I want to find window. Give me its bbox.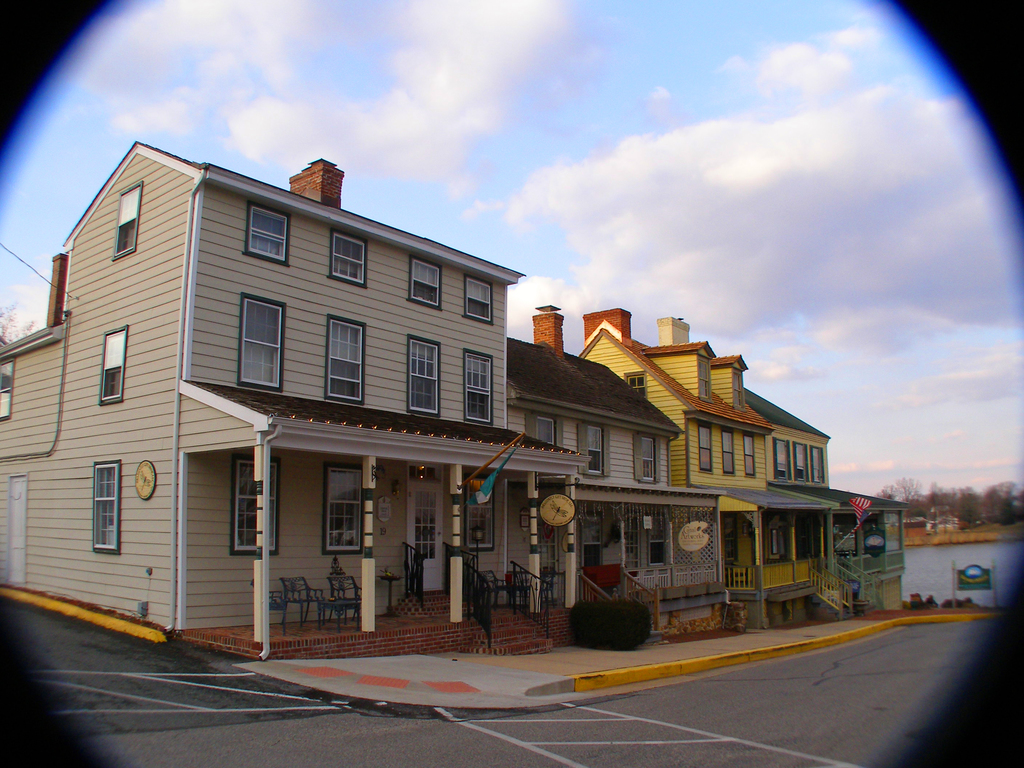
Rect(772, 440, 787, 479).
